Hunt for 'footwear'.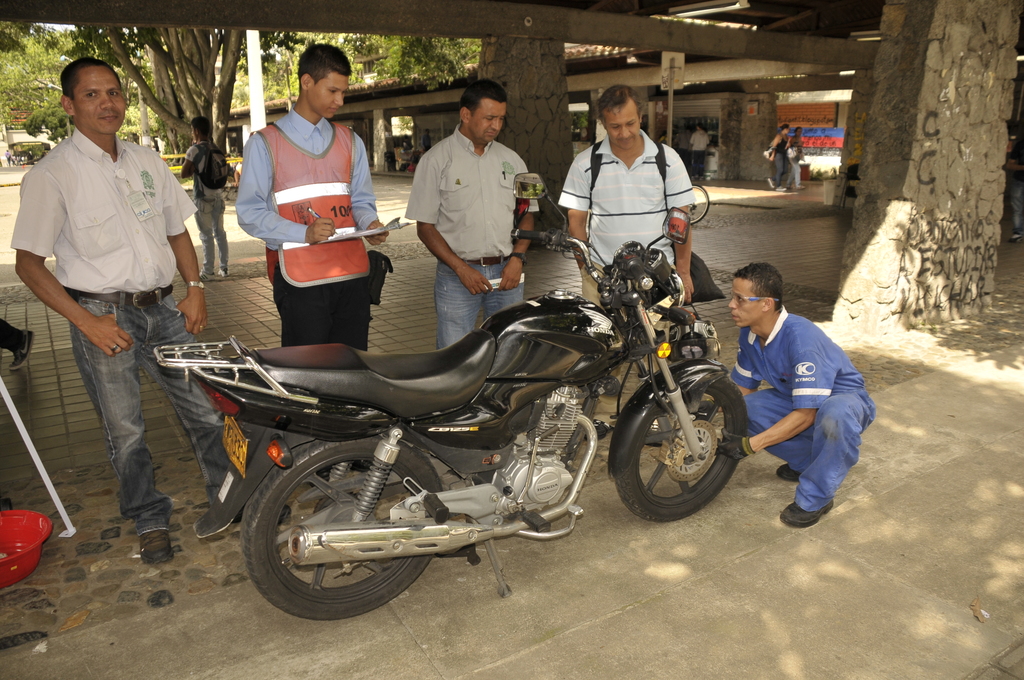
Hunted down at box(780, 498, 839, 528).
